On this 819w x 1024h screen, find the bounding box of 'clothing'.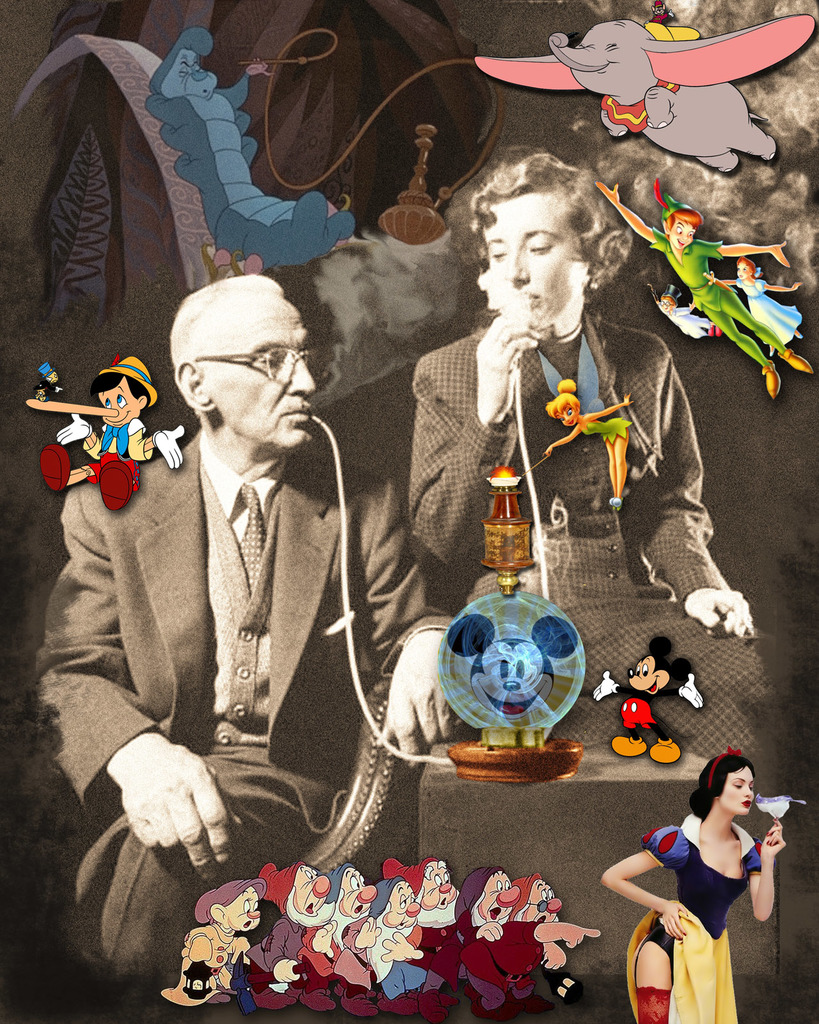
Bounding box: l=623, t=684, r=670, b=730.
